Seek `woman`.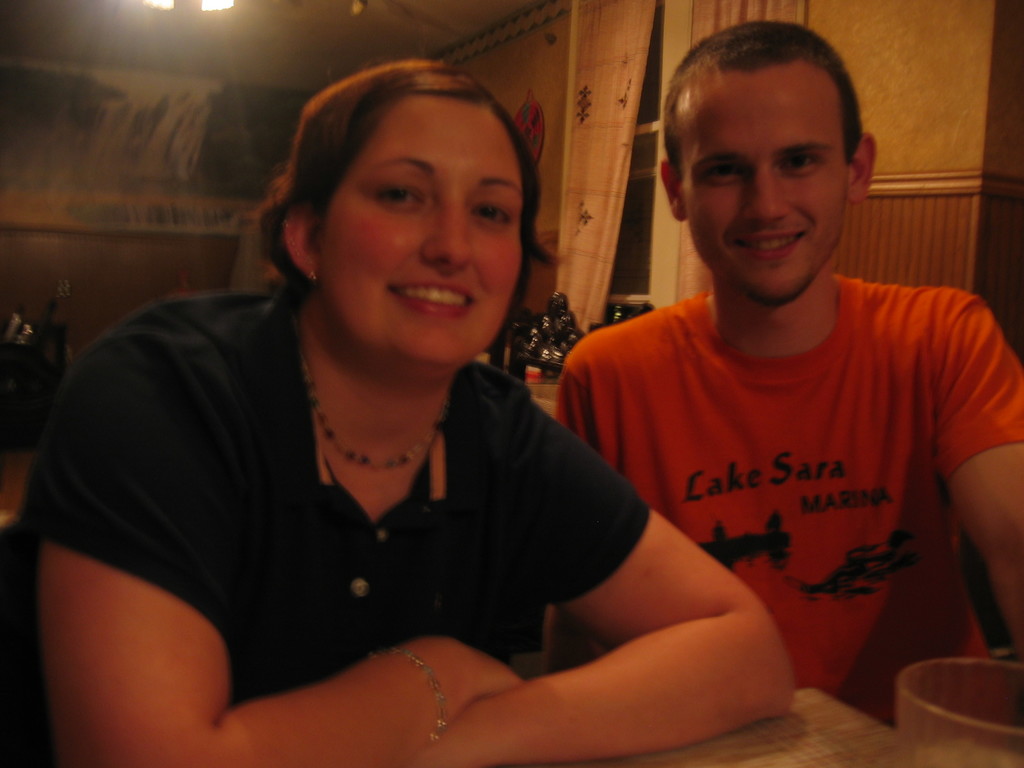
locate(33, 77, 700, 758).
